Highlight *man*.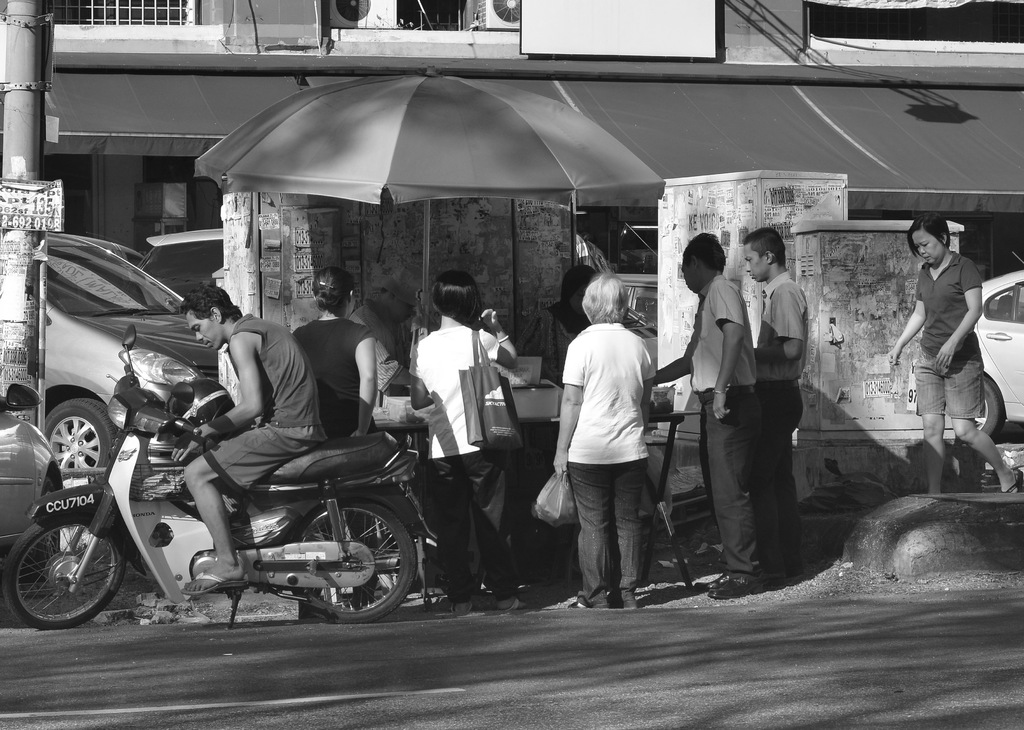
Highlighted region: region(171, 282, 326, 597).
